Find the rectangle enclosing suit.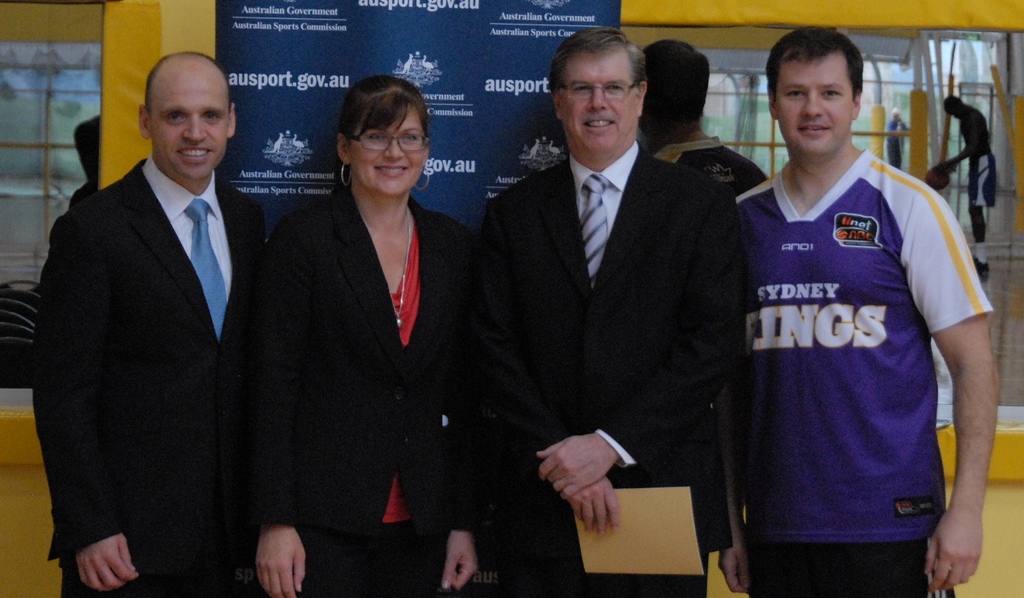
[462, 19, 754, 565].
